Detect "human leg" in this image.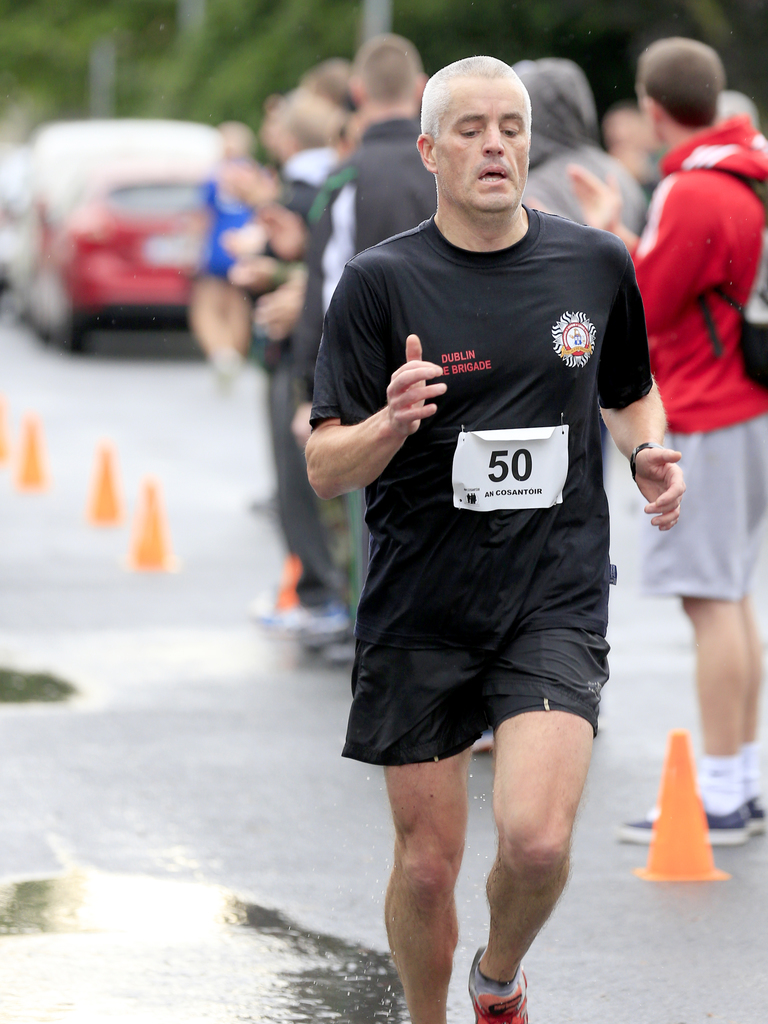
Detection: [623, 596, 755, 853].
